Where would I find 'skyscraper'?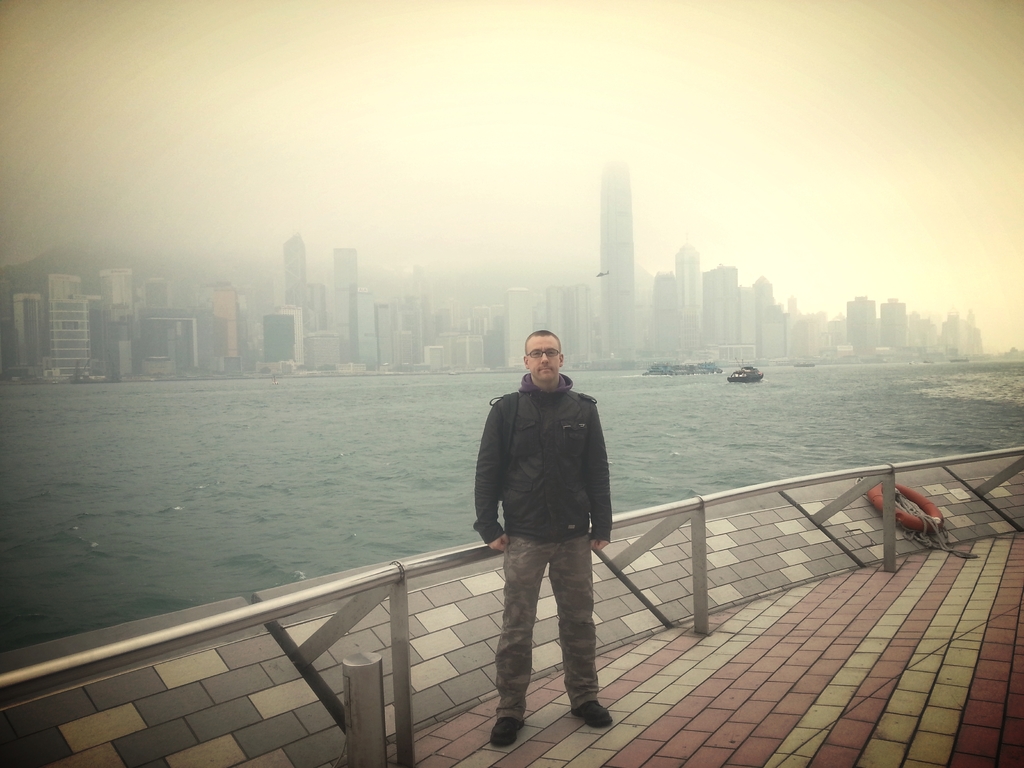
At left=353, top=285, right=378, bottom=363.
